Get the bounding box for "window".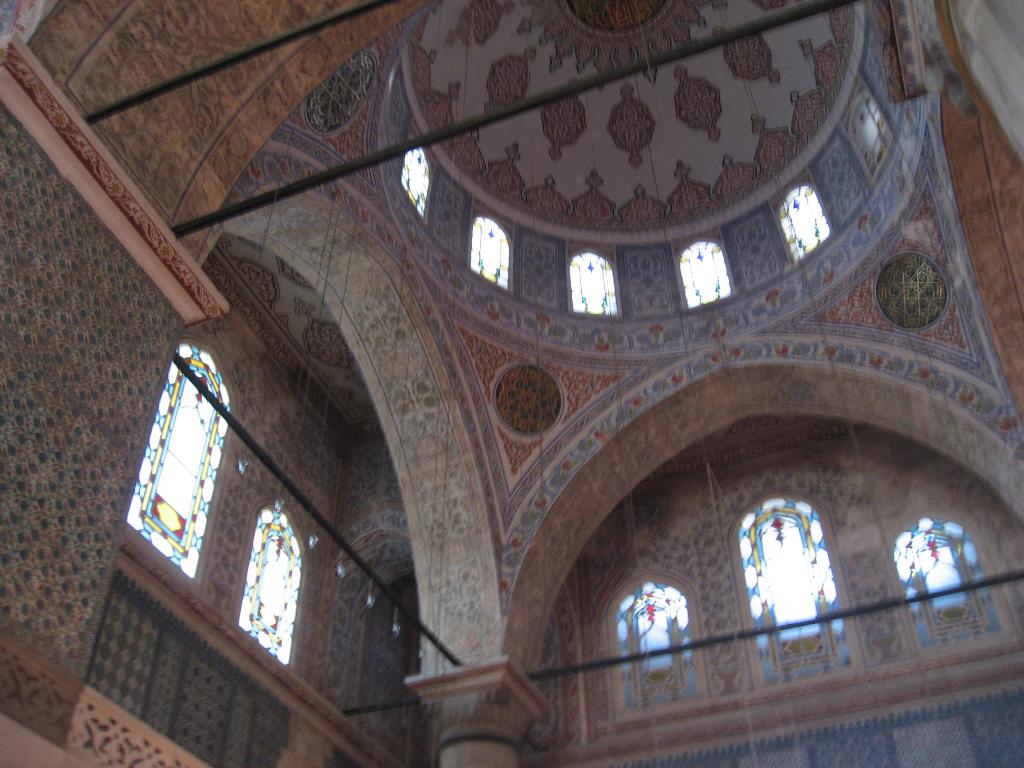
crop(838, 88, 899, 188).
